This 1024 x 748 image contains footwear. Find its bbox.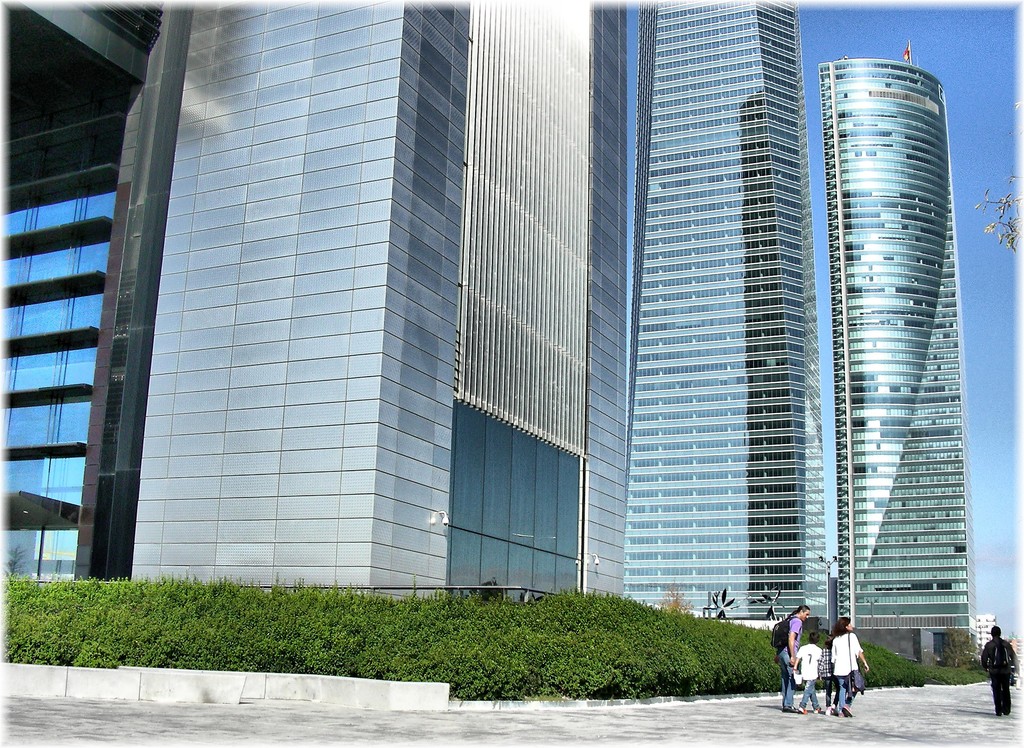
{"left": 832, "top": 704, "right": 835, "bottom": 713}.
